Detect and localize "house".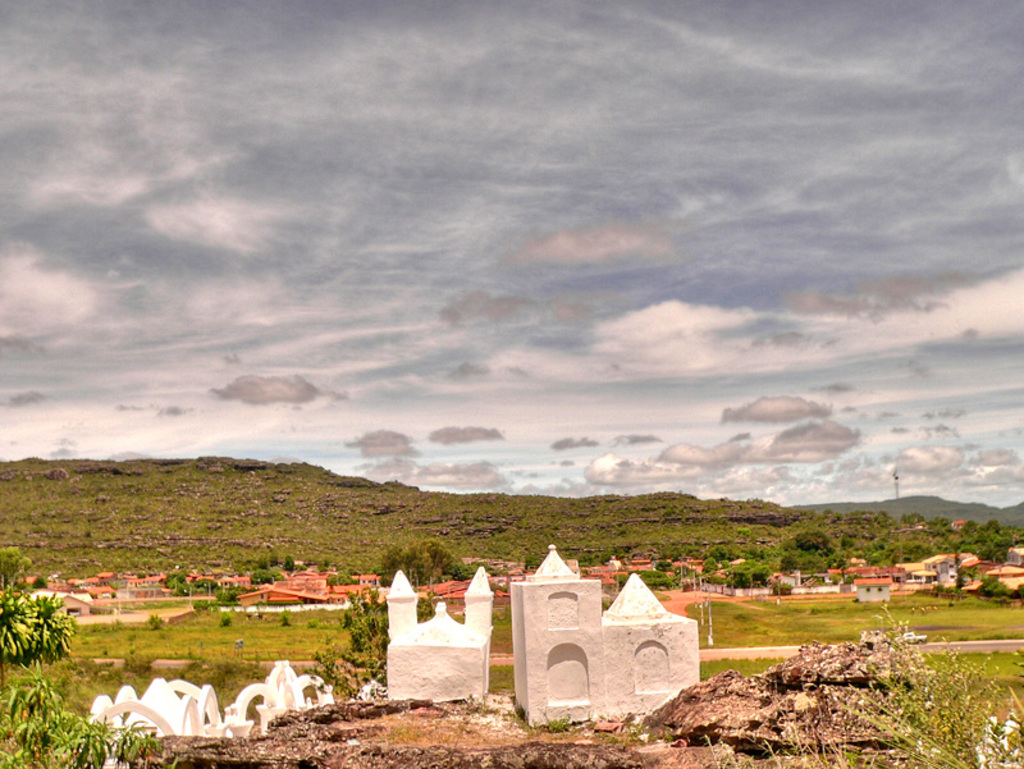
Localized at [507,543,701,724].
